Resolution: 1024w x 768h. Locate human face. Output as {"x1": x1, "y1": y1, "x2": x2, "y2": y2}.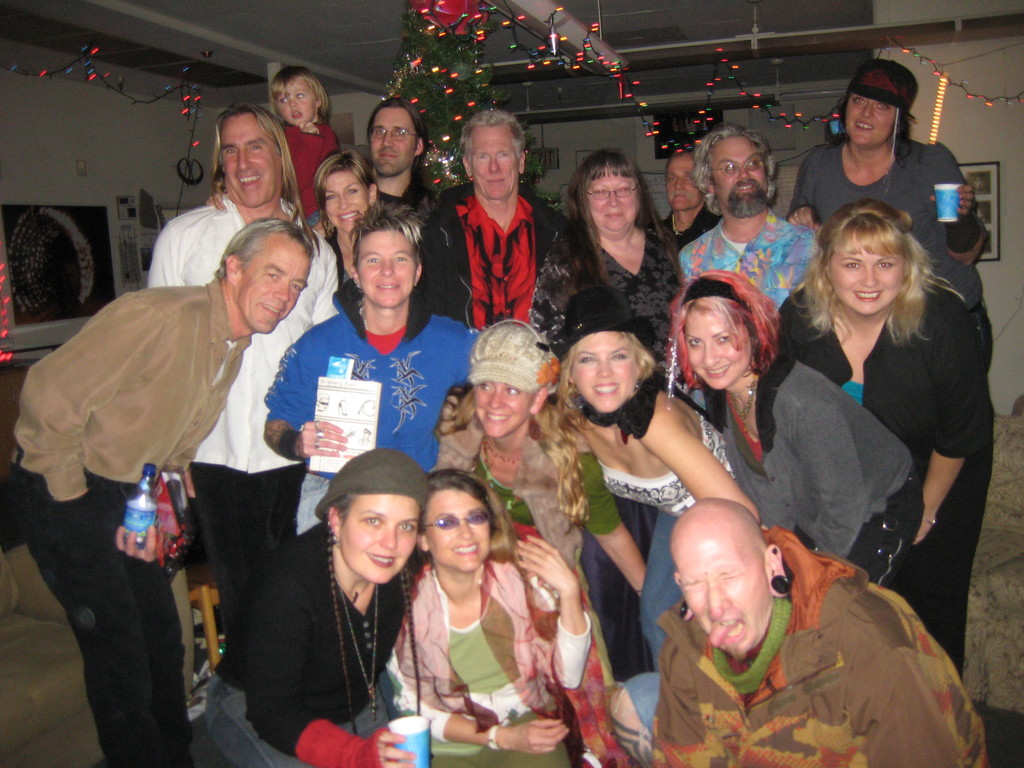
{"x1": 238, "y1": 239, "x2": 307, "y2": 340}.
